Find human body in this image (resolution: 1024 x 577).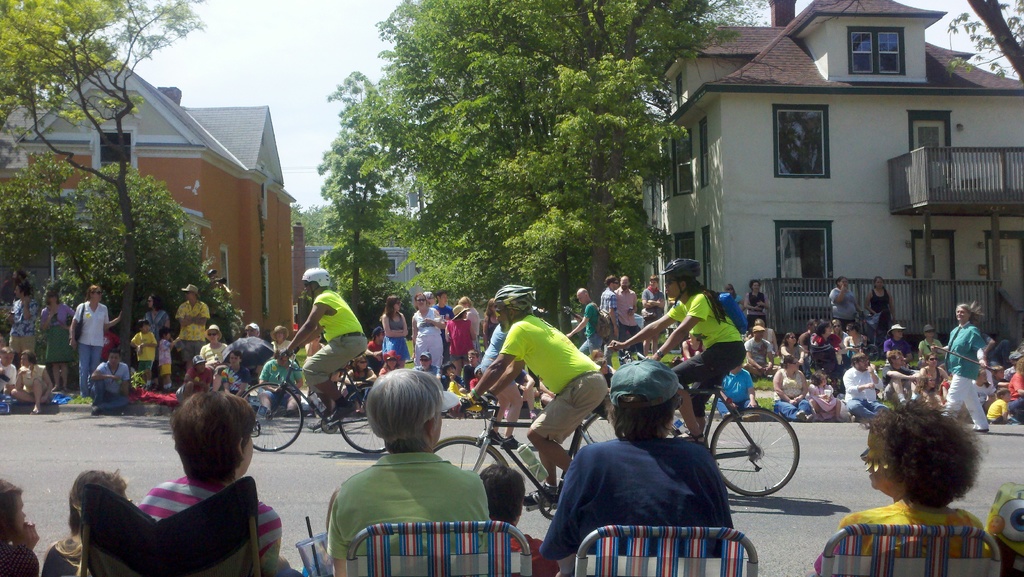
left=416, top=351, right=435, bottom=371.
